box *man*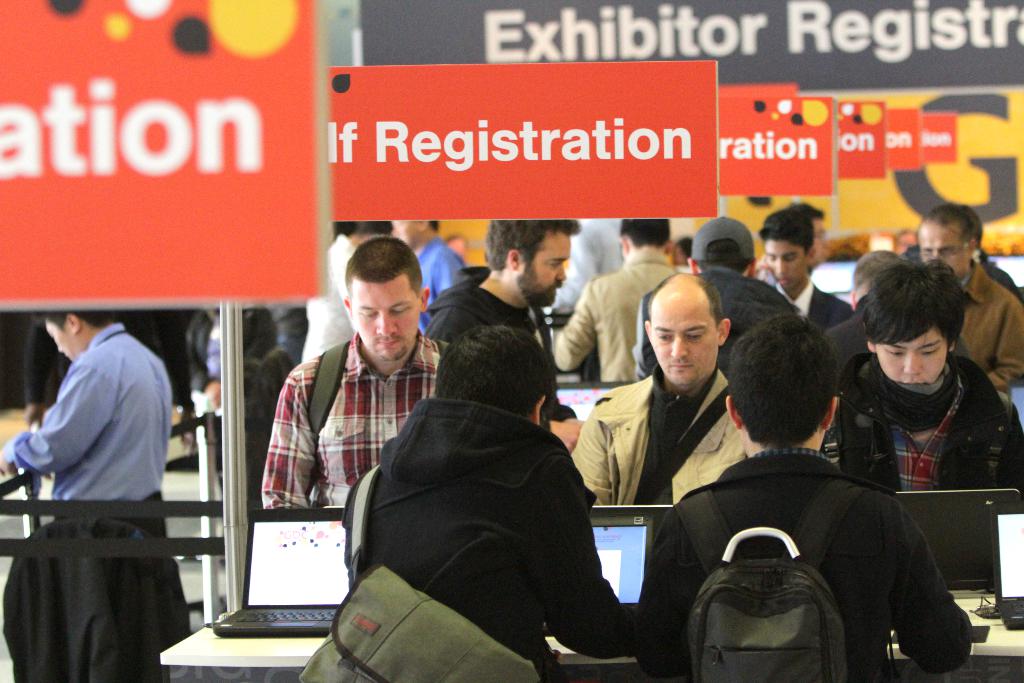
Rect(568, 272, 748, 506)
